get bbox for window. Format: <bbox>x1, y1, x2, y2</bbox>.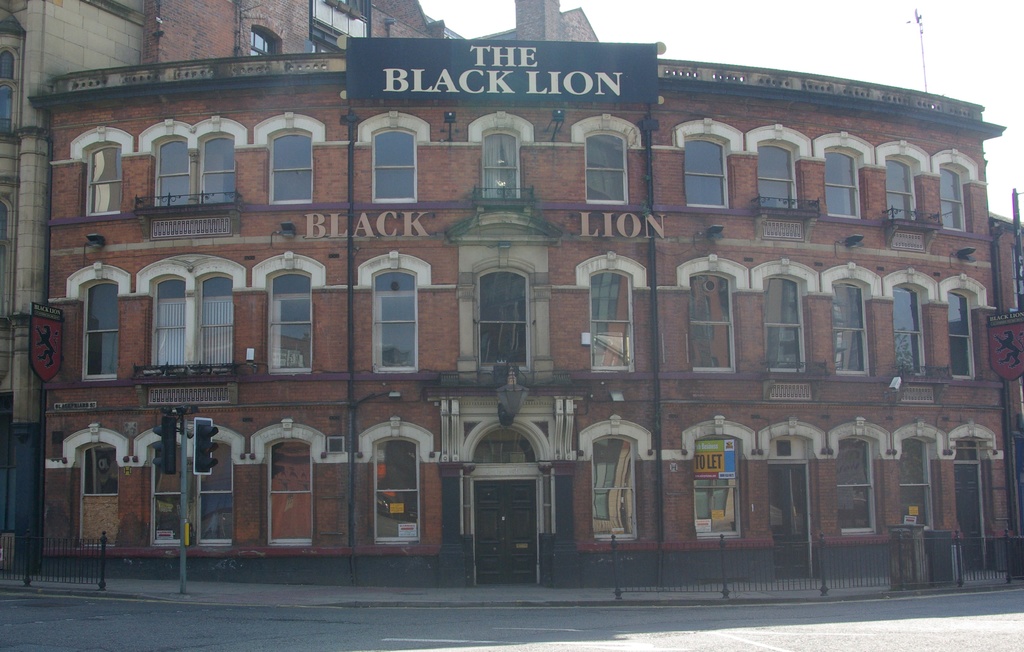
<bbox>65, 262, 130, 378</bbox>.
